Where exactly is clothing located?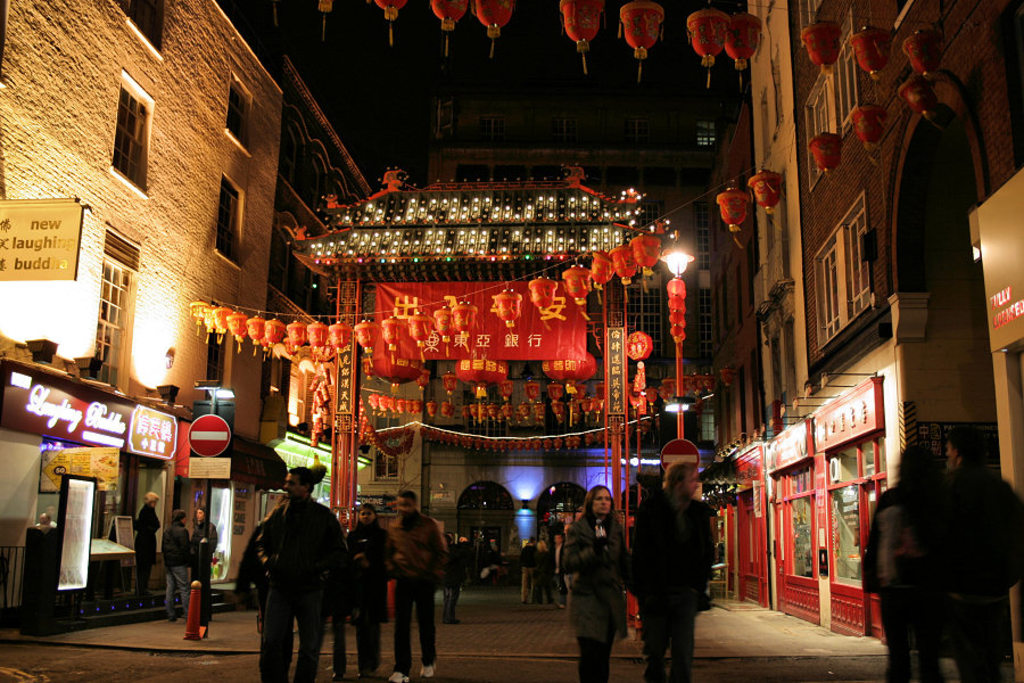
Its bounding box is <bbox>866, 474, 944, 682</bbox>.
